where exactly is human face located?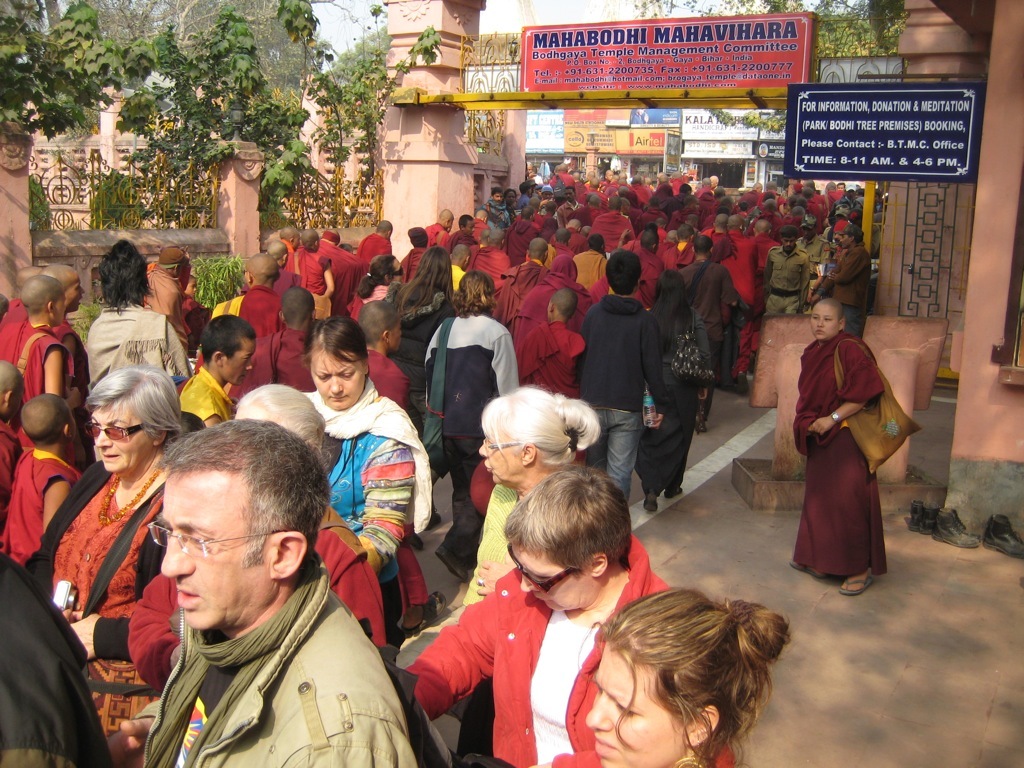
Its bounding box is Rect(86, 389, 163, 467).
